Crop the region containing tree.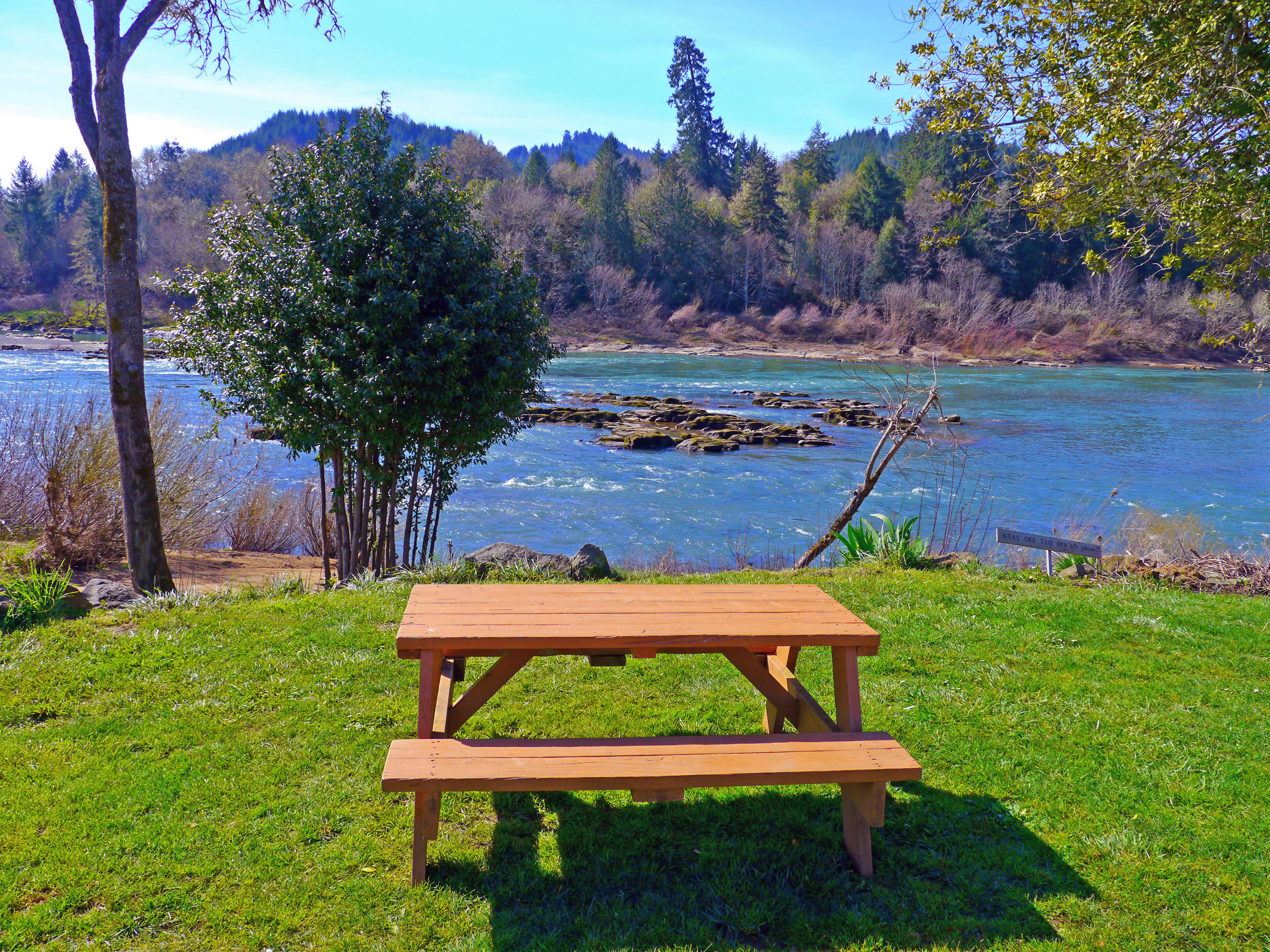
Crop region: box(280, 66, 310, 125).
